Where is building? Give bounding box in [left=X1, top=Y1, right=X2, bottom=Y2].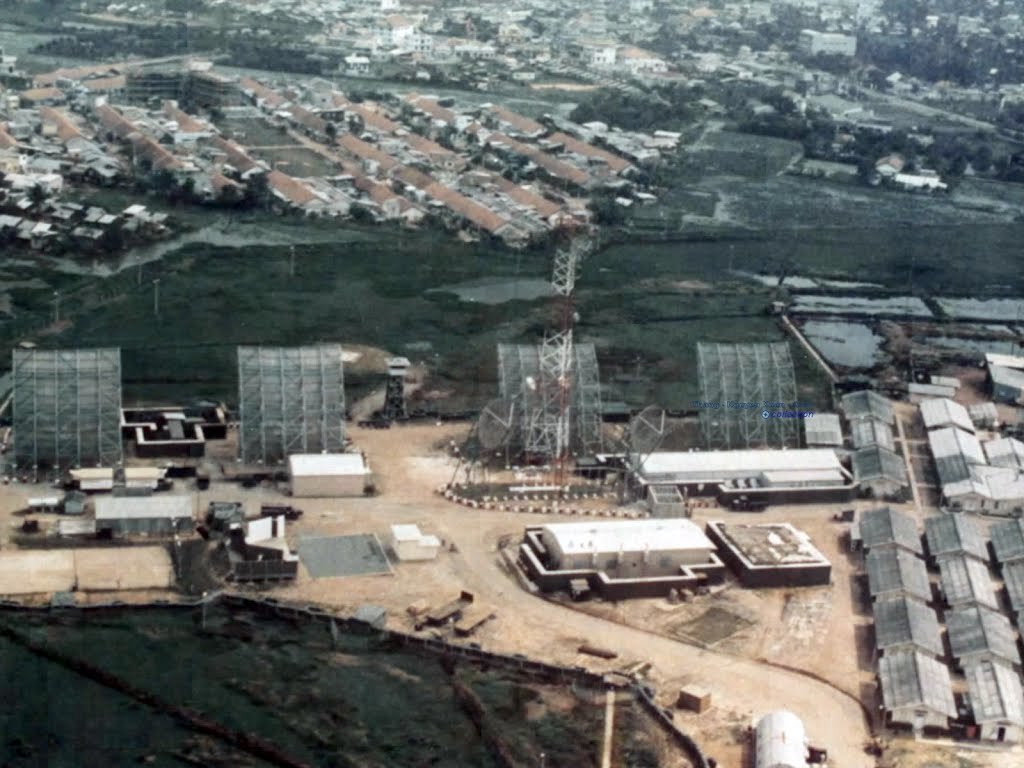
[left=2, top=321, right=129, bottom=470].
